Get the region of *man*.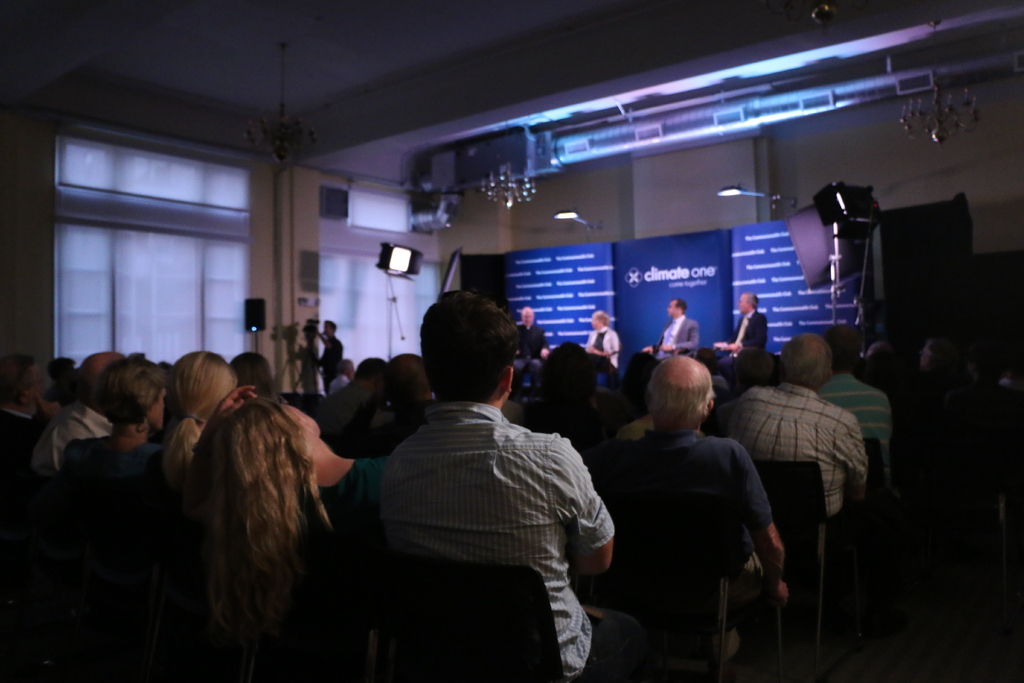
BBox(724, 329, 876, 550).
